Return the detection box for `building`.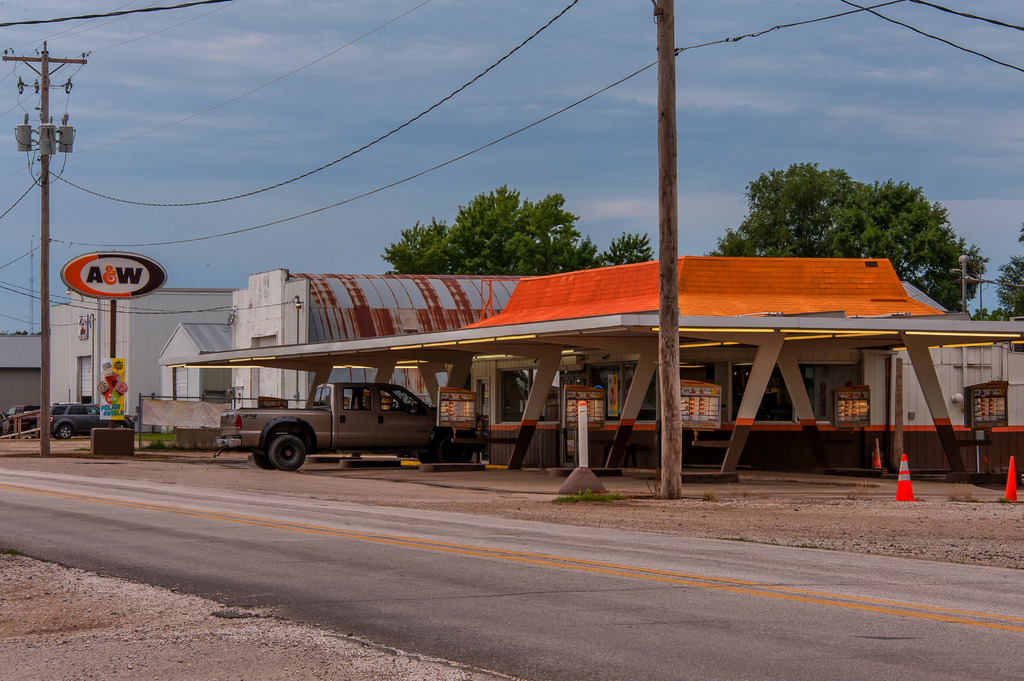
[241, 253, 1023, 468].
